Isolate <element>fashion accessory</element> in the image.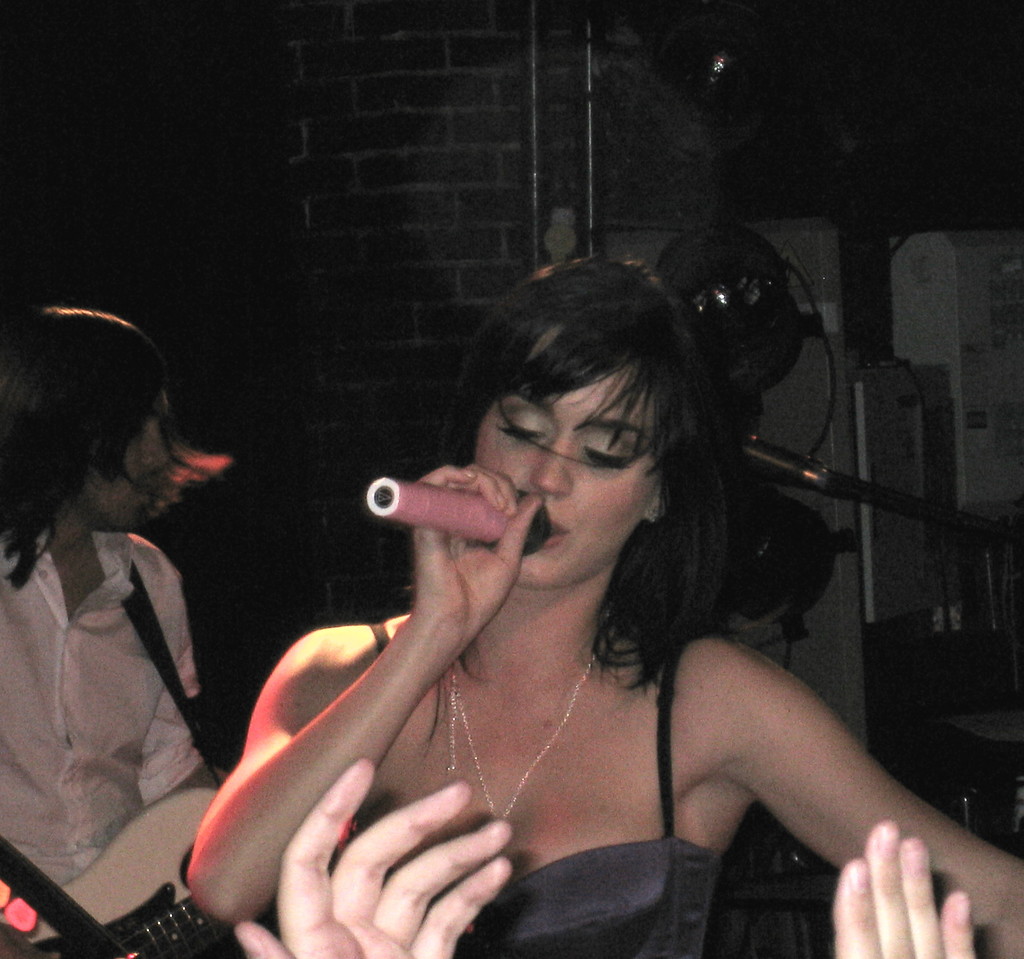
Isolated region: bbox=[446, 657, 601, 819].
